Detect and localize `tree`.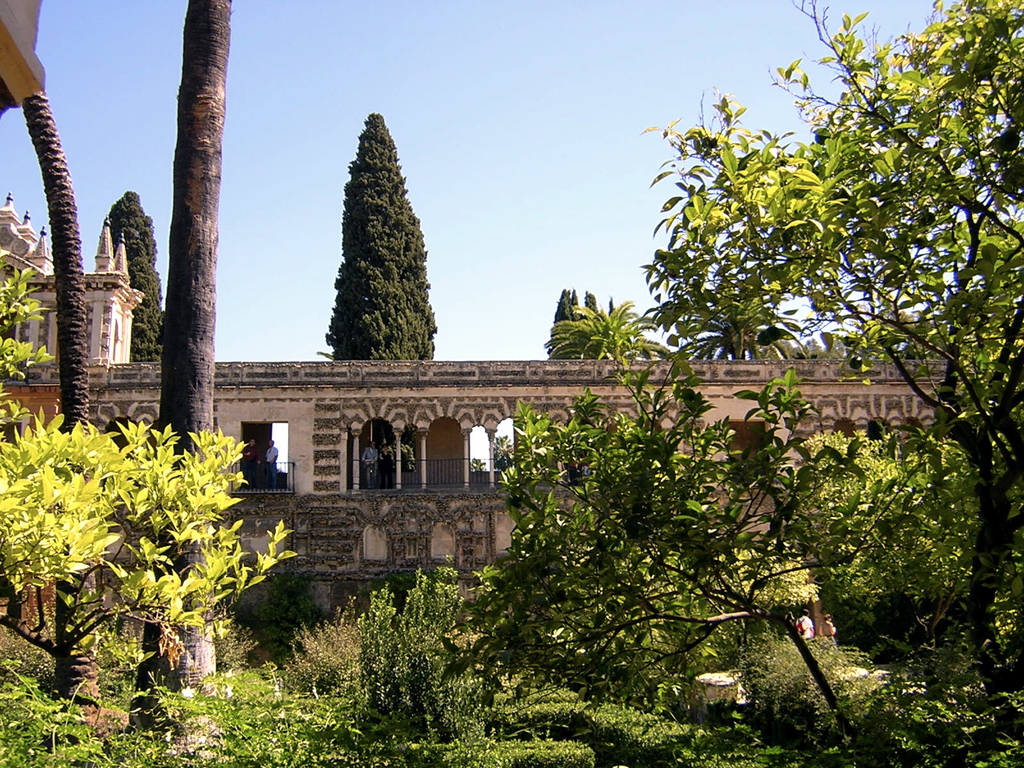
Localized at 636/0/1023/688.
